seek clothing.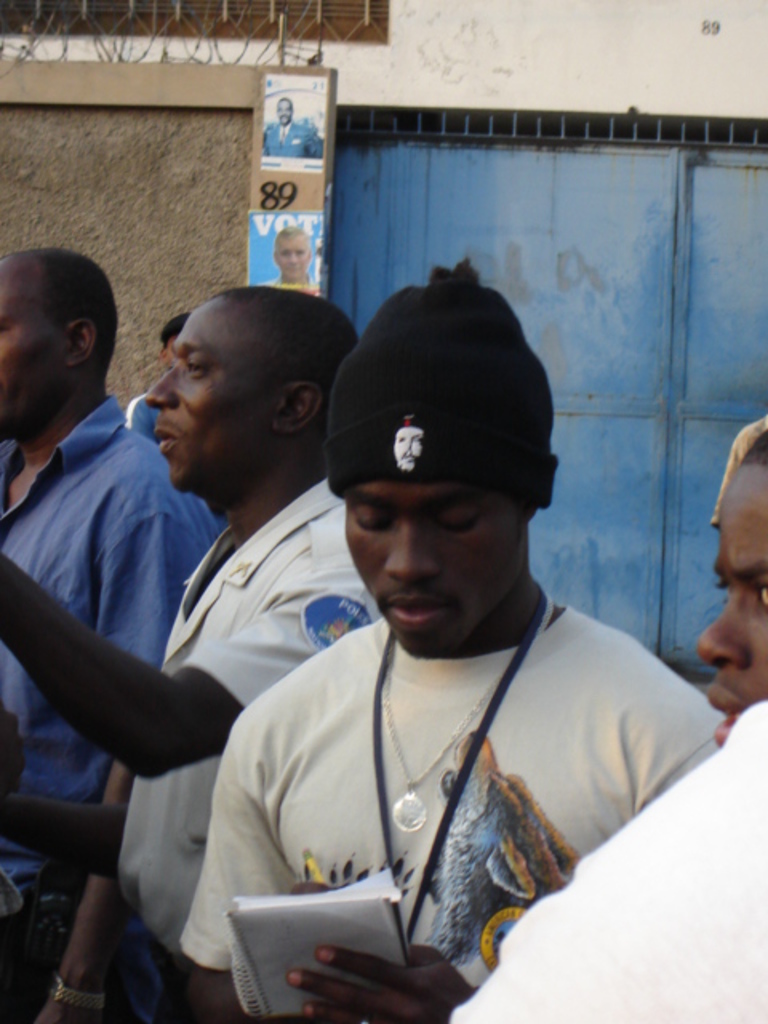
0/395/226/1022.
